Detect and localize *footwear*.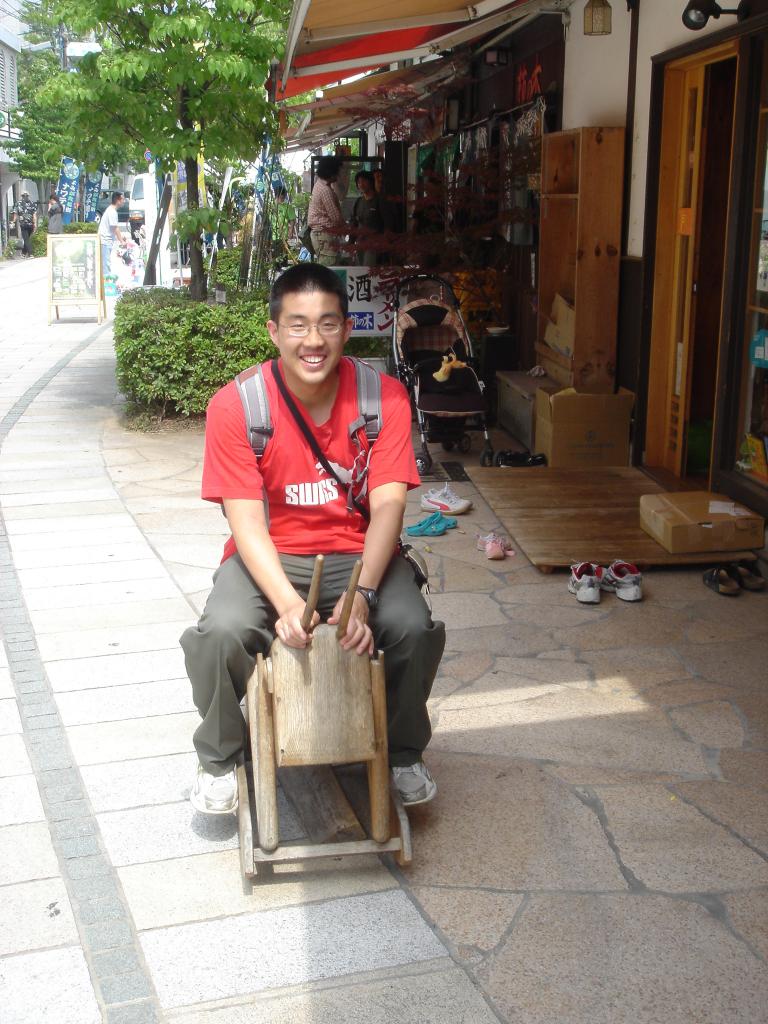
Localized at x1=565, y1=562, x2=604, y2=604.
